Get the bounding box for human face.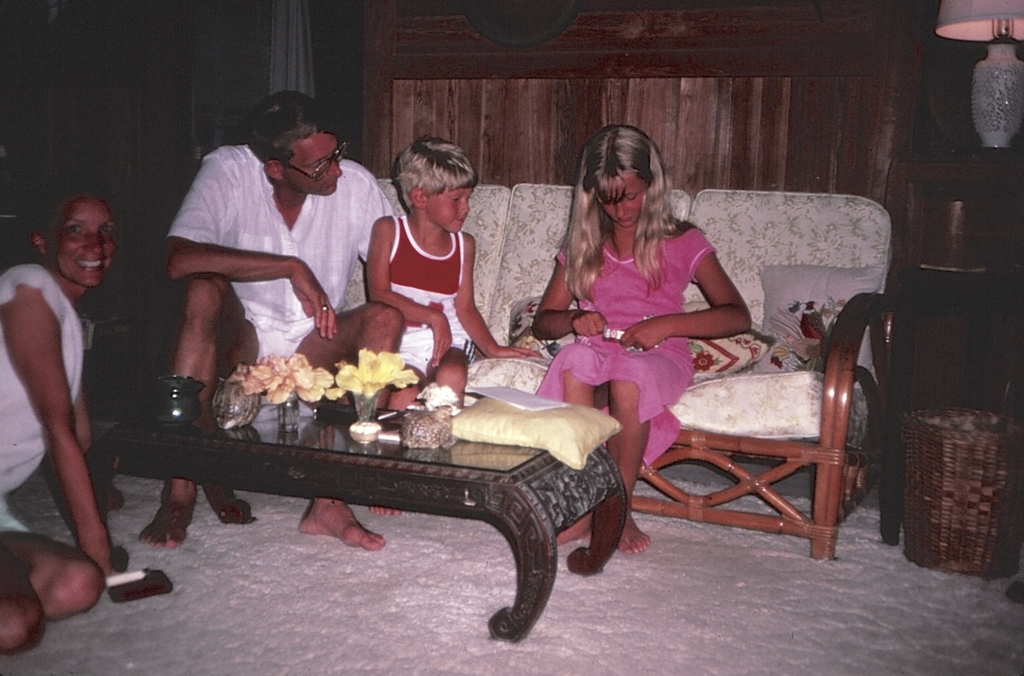
x1=602, y1=172, x2=644, y2=227.
